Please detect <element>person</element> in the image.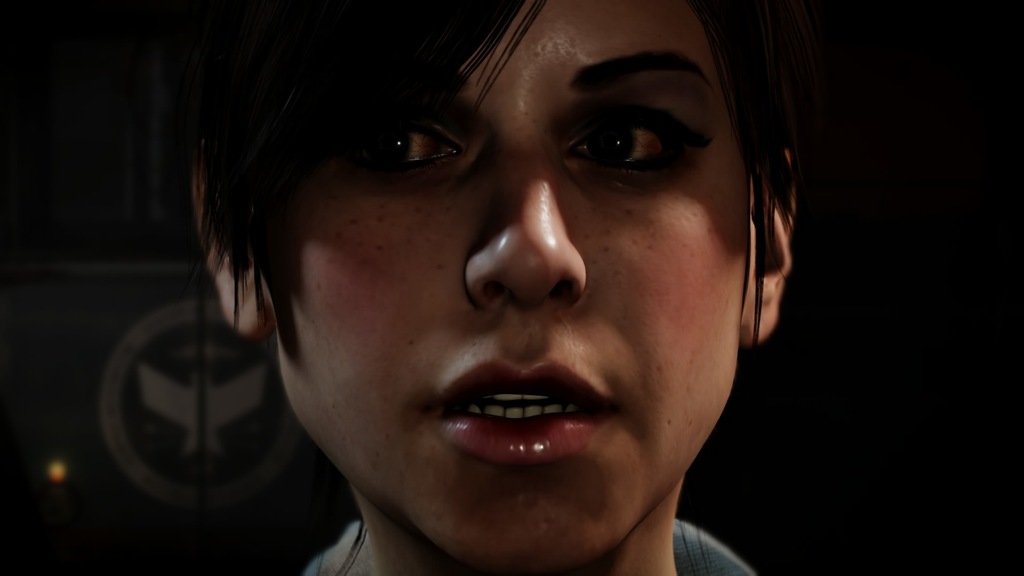
x1=99, y1=18, x2=826, y2=575.
